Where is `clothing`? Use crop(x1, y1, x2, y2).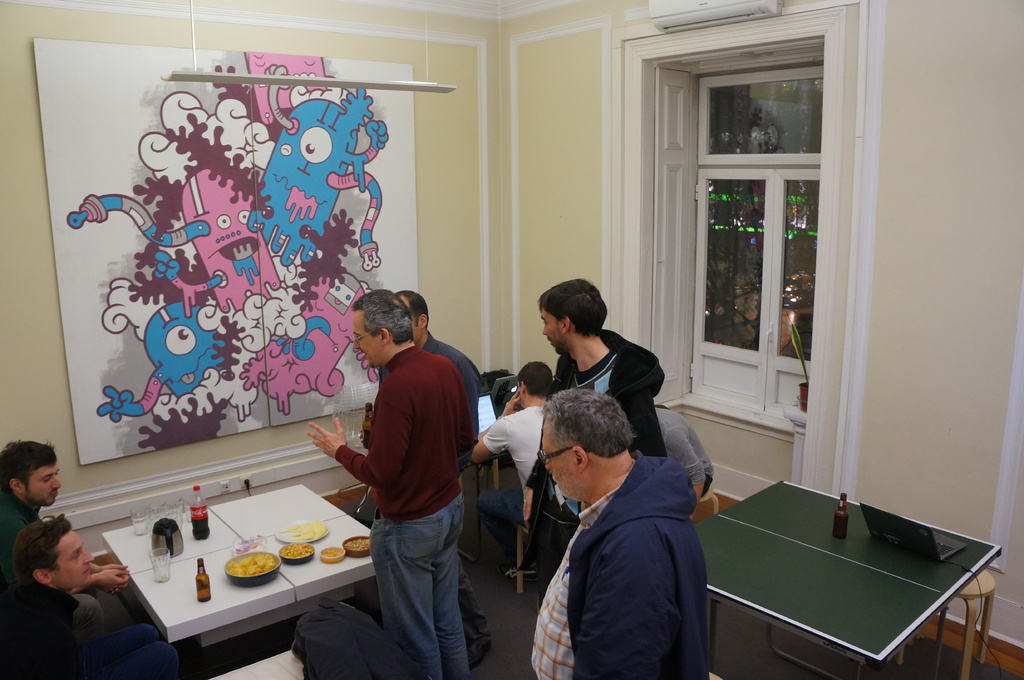
crop(337, 343, 474, 674).
